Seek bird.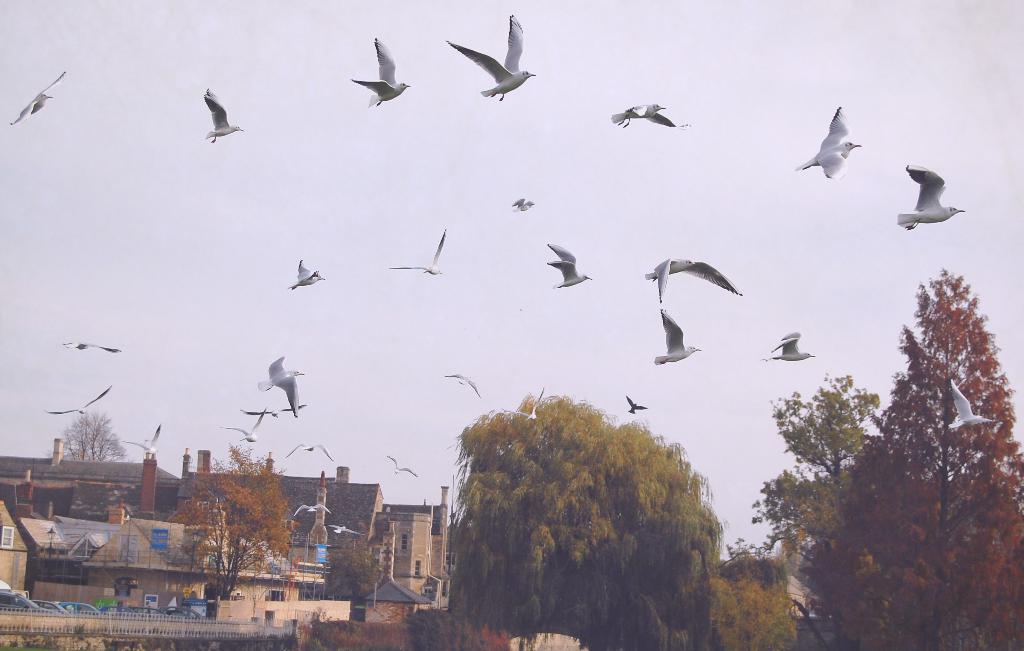
rect(805, 109, 877, 186).
